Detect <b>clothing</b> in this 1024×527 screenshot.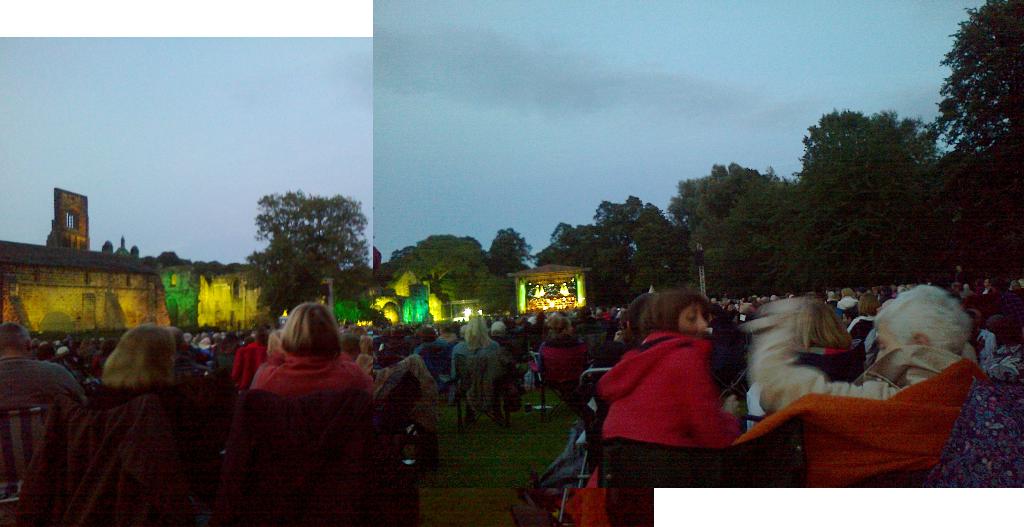
Detection: pyautogui.locateOnScreen(758, 331, 979, 405).
